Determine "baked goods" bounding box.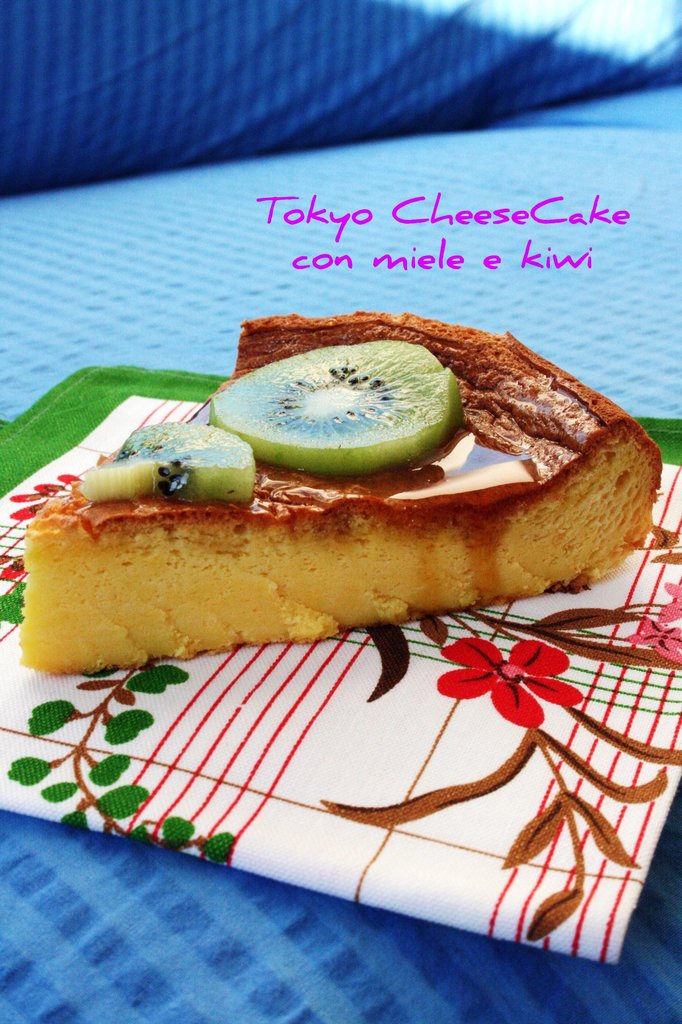
Determined: bbox=[15, 312, 667, 672].
